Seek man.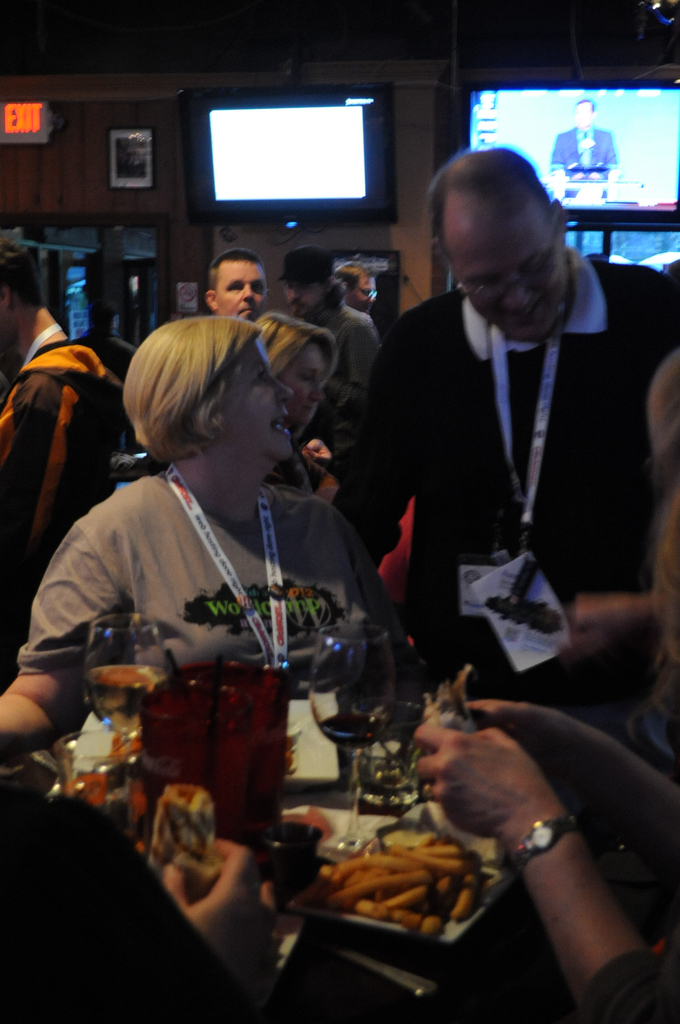
<region>337, 137, 665, 768</region>.
